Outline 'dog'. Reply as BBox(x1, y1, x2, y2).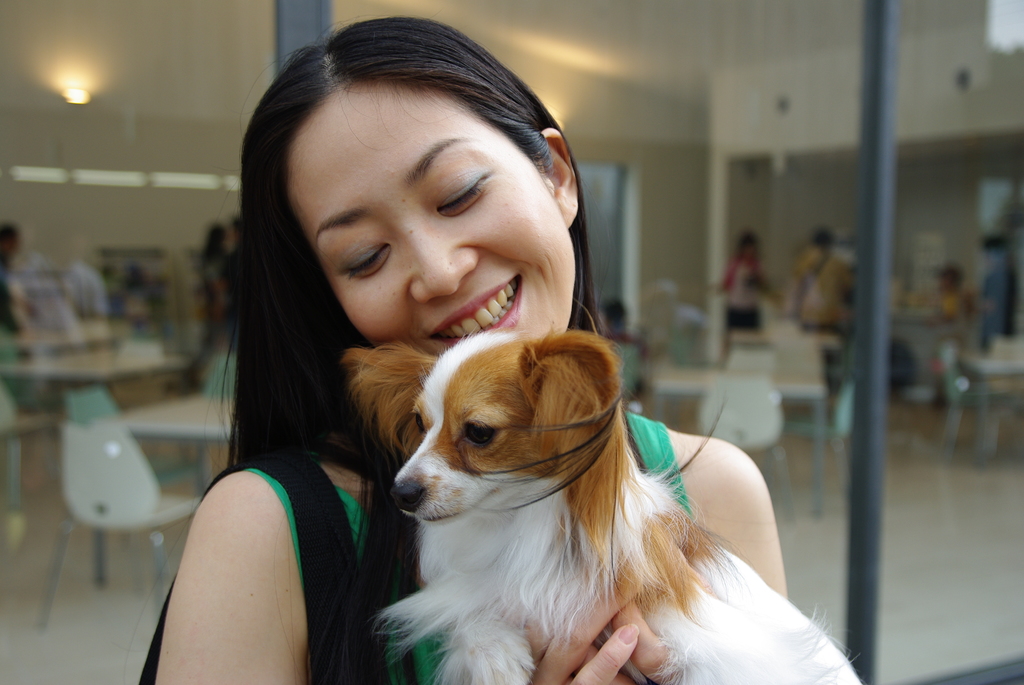
BBox(341, 321, 862, 684).
